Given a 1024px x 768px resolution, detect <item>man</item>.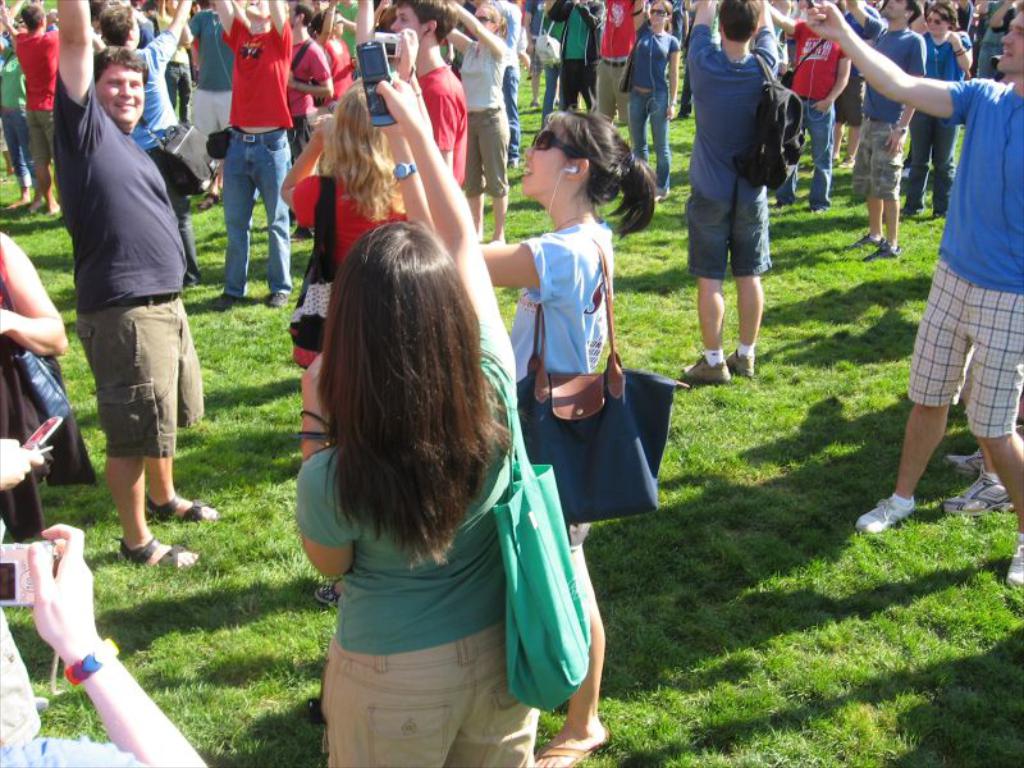
<box>842,0,928,265</box>.
